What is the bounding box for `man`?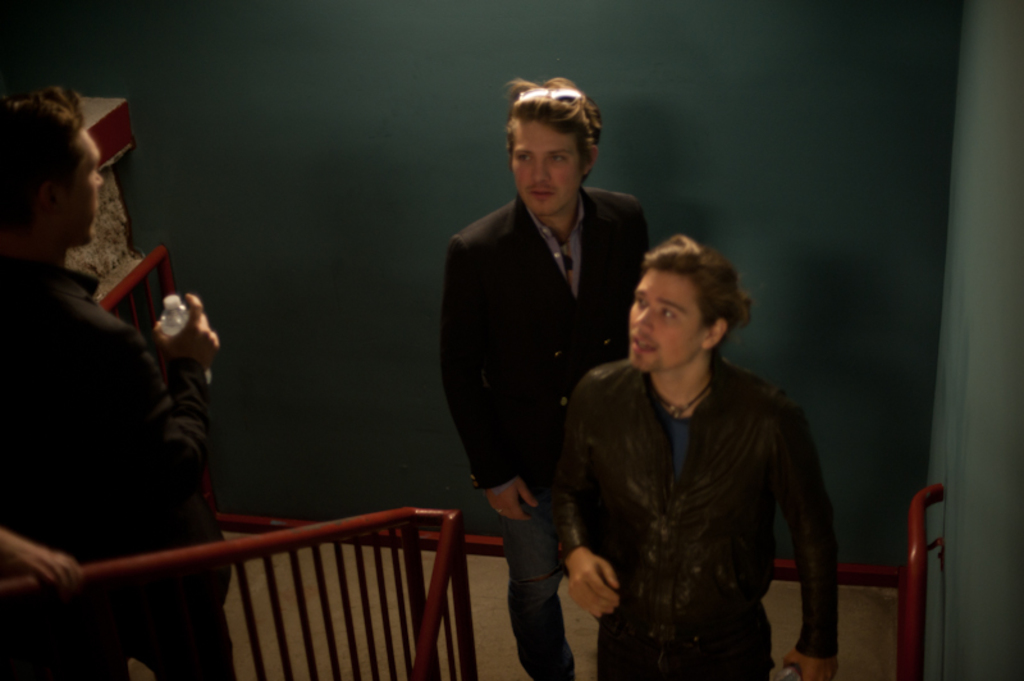
0,92,242,680.
